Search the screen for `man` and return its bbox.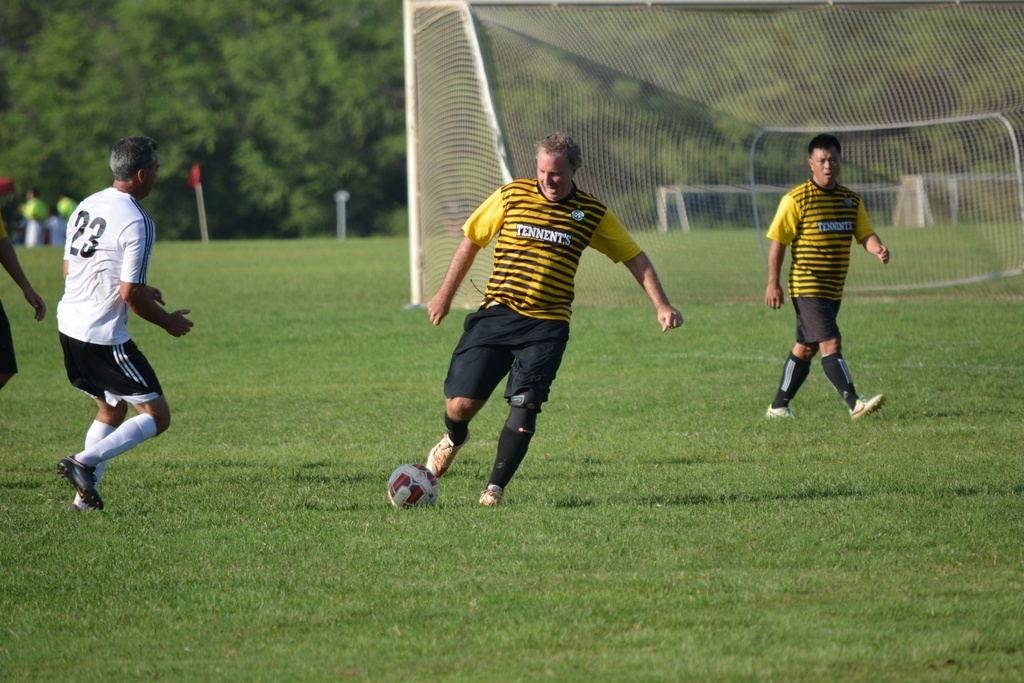
Found: bbox=[45, 134, 190, 527].
